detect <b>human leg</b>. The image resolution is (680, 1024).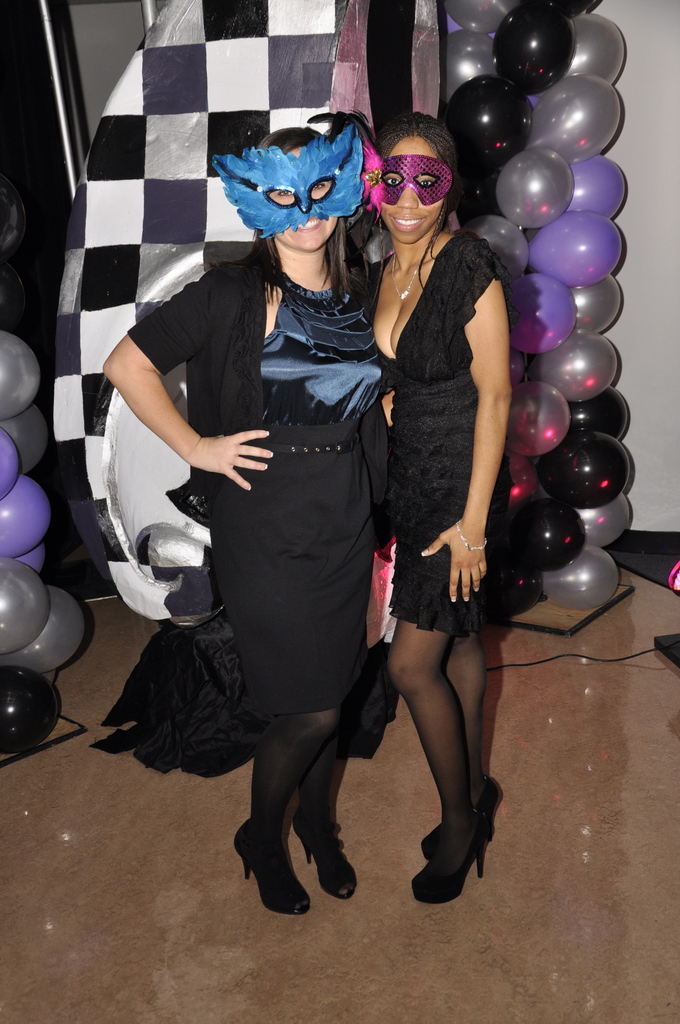
left=293, top=698, right=359, bottom=904.
